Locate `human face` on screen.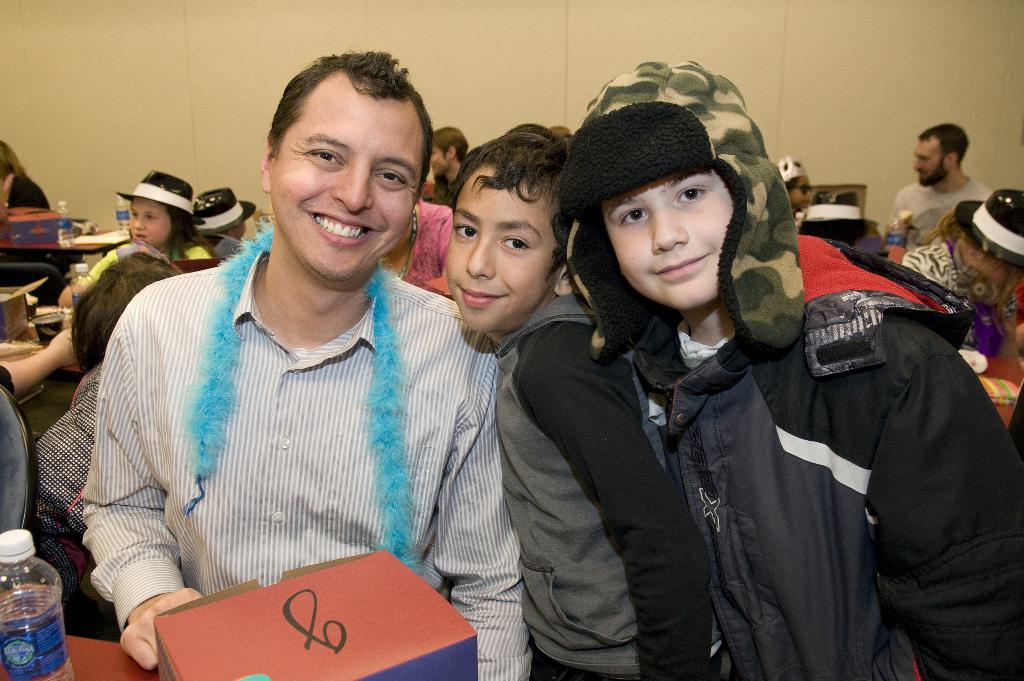
On screen at detection(913, 130, 948, 185).
